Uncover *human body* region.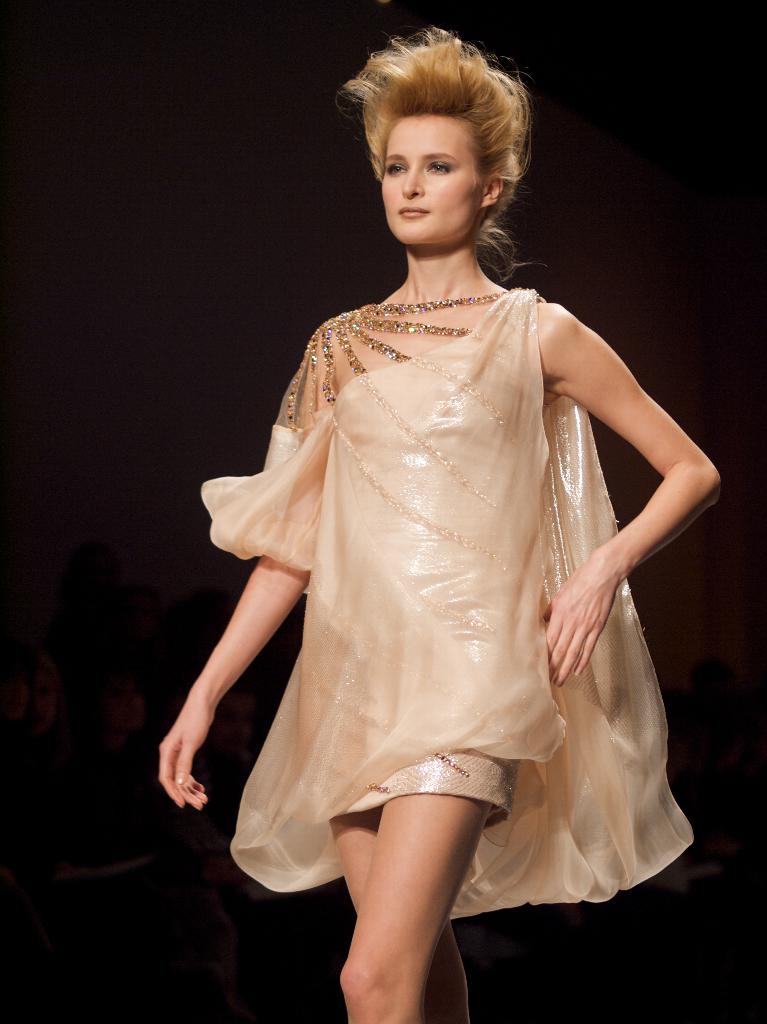
Uncovered: Rect(194, 100, 704, 985).
